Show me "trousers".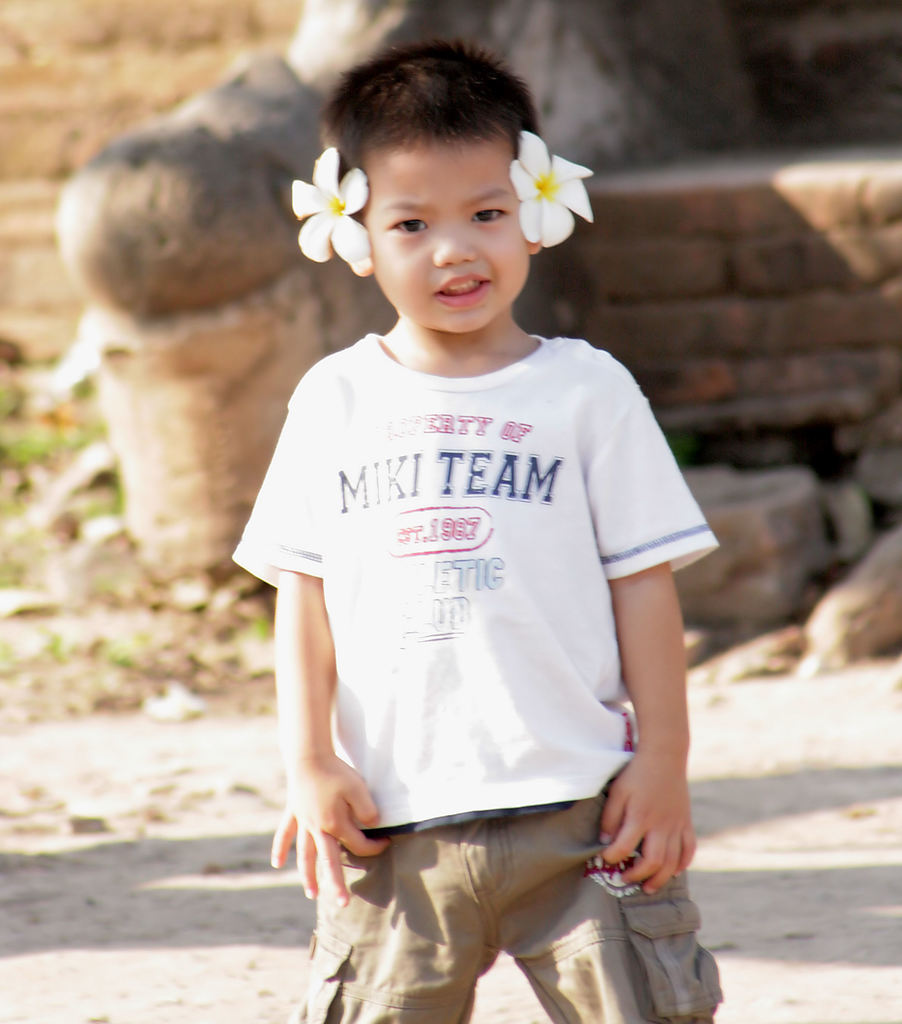
"trousers" is here: pyautogui.locateOnScreen(331, 816, 695, 998).
